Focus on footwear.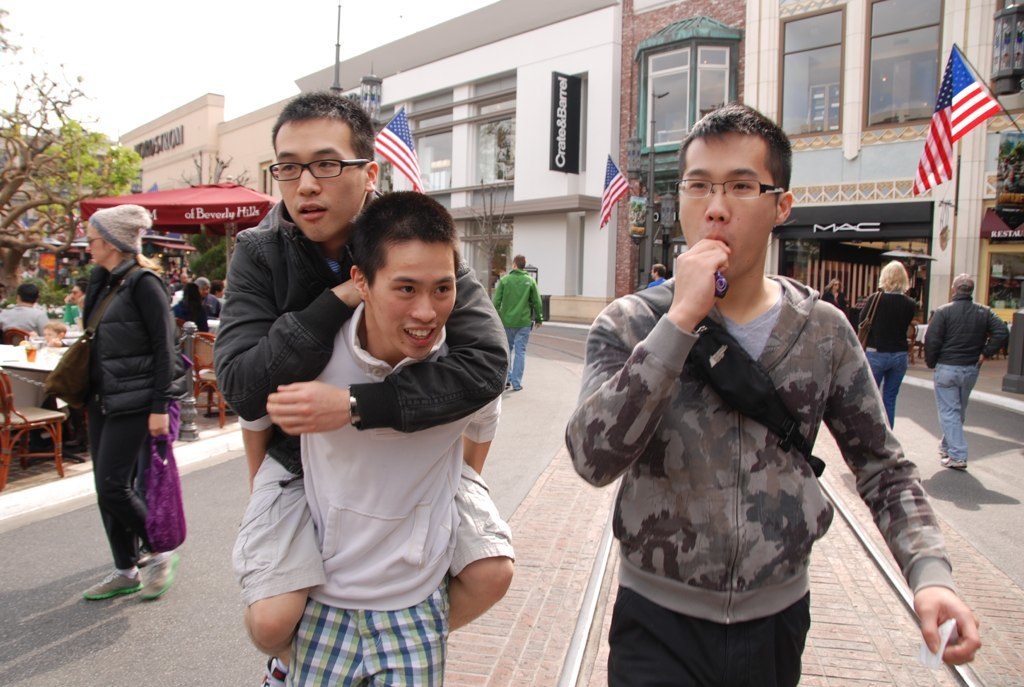
Focused at bbox(139, 544, 176, 610).
